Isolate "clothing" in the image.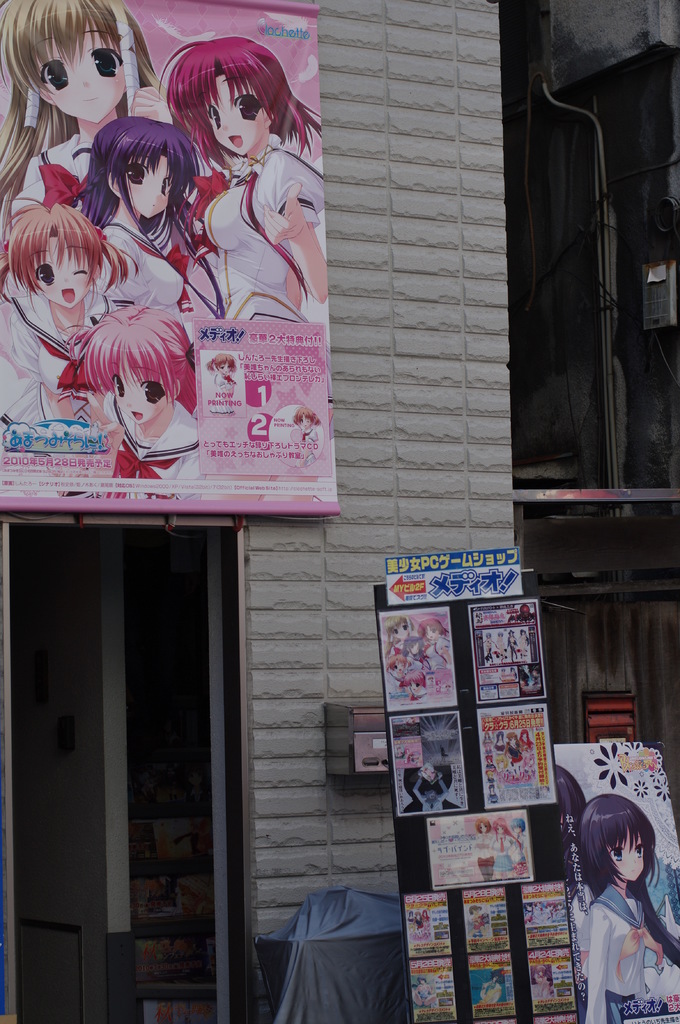
Isolated region: box(100, 394, 203, 482).
